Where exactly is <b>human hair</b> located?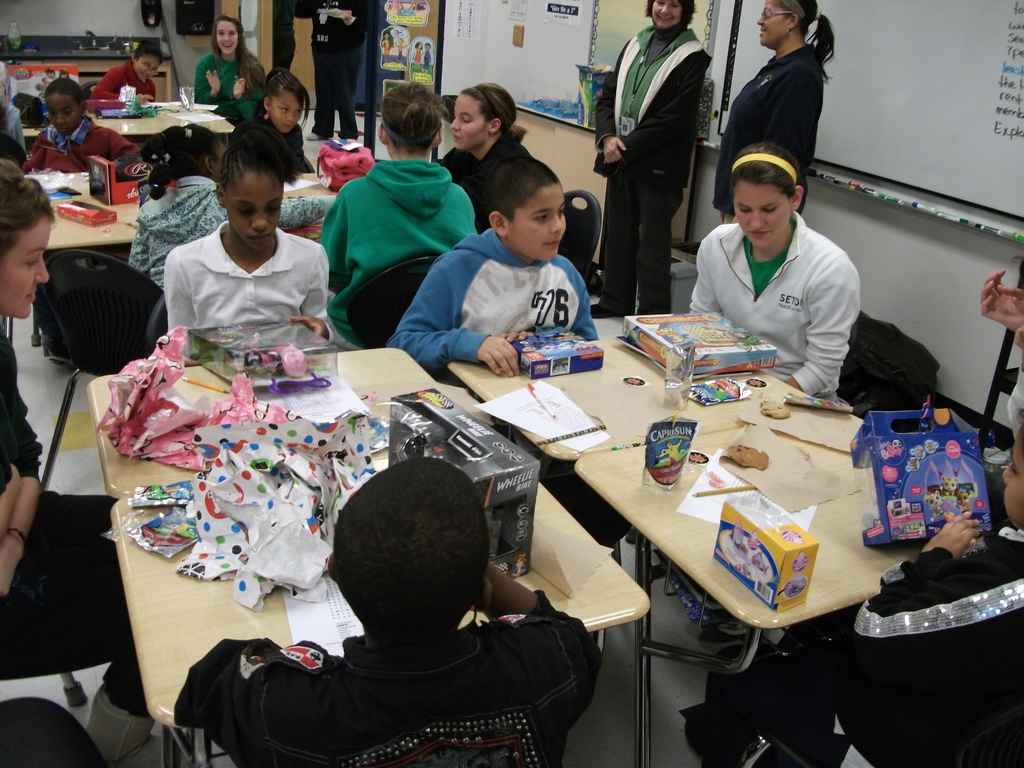
Its bounding box is [727,140,804,209].
